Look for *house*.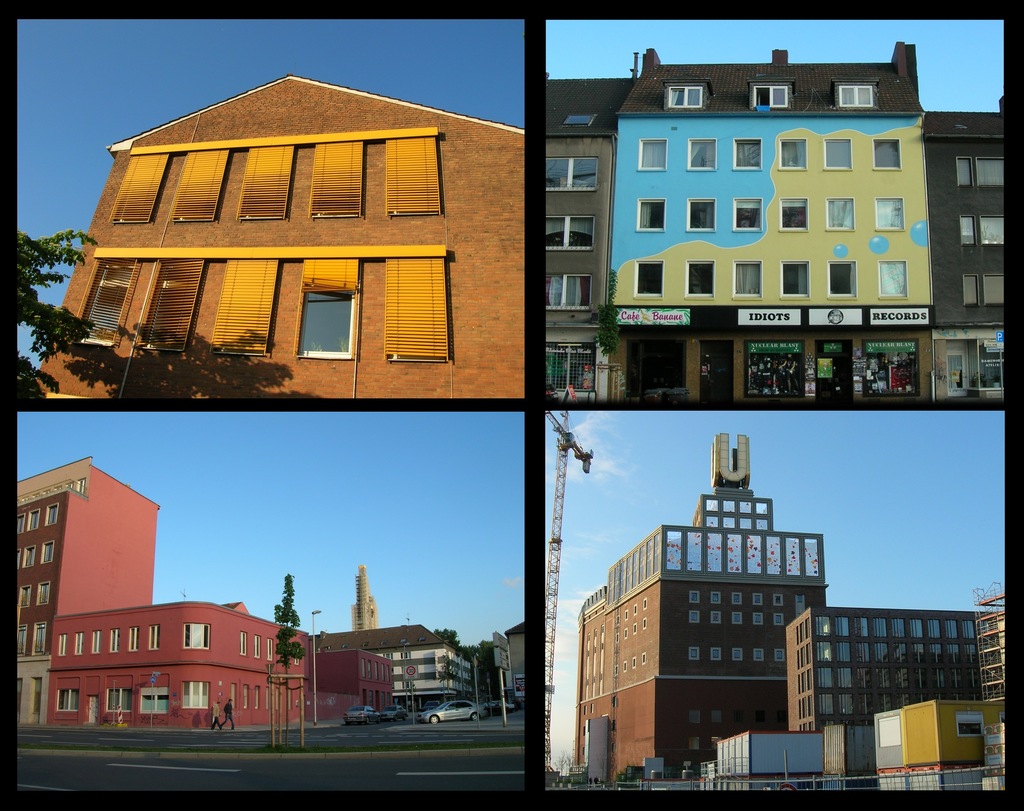
Found: <bbox>542, 42, 1023, 403</bbox>.
